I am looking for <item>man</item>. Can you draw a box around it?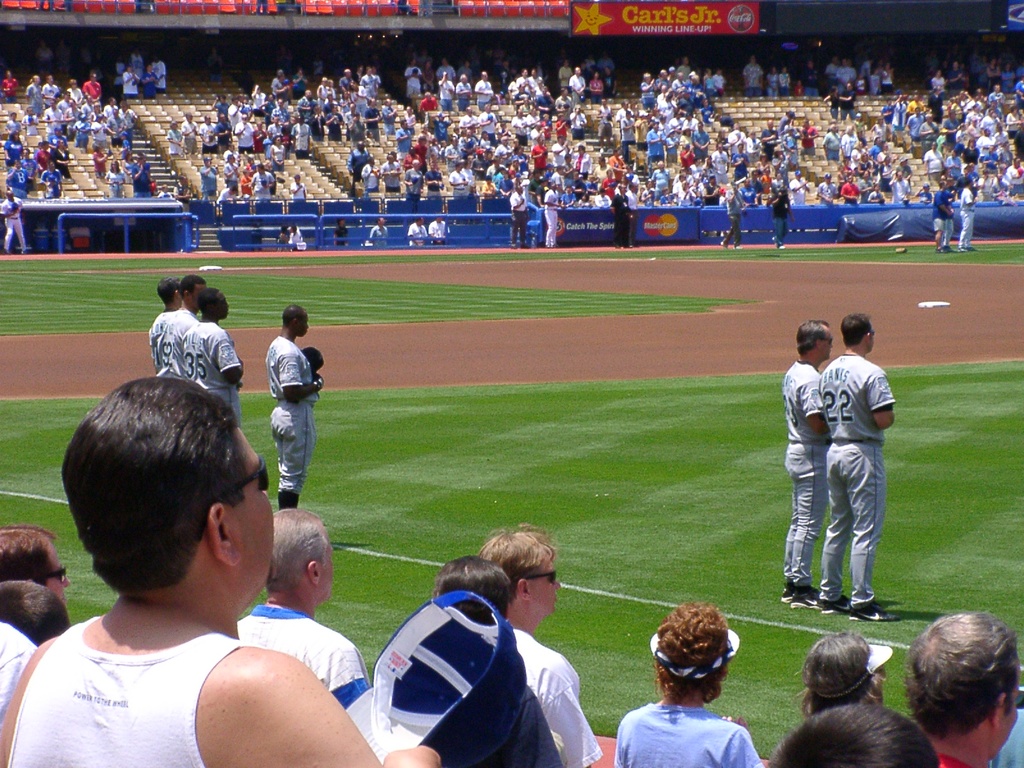
Sure, the bounding box is 543, 184, 563, 247.
